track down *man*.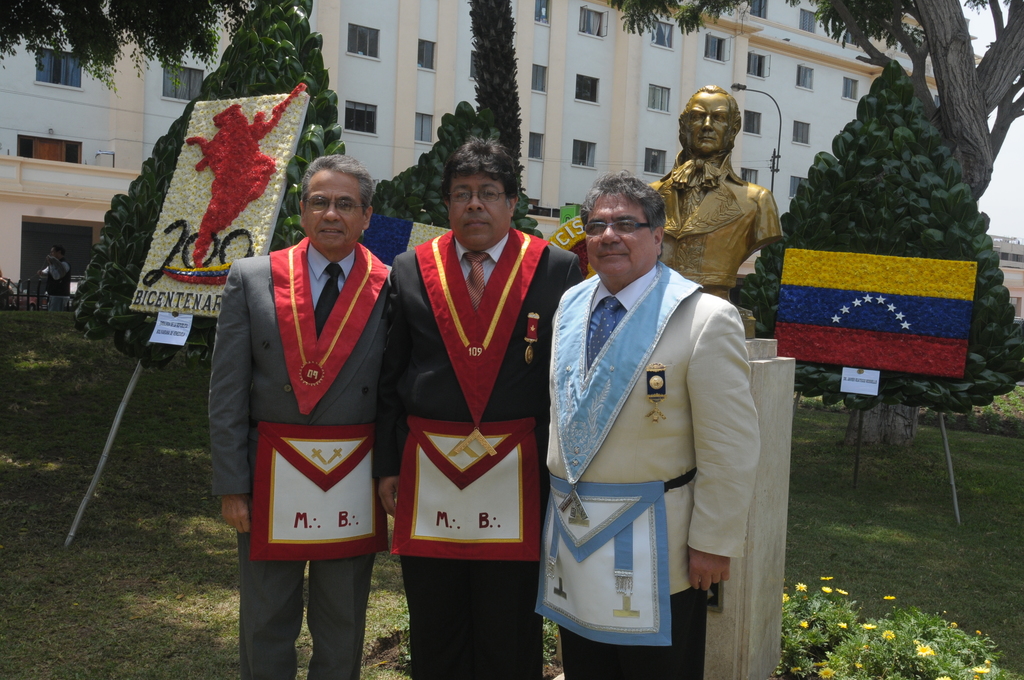
Tracked to bbox=(640, 76, 788, 308).
